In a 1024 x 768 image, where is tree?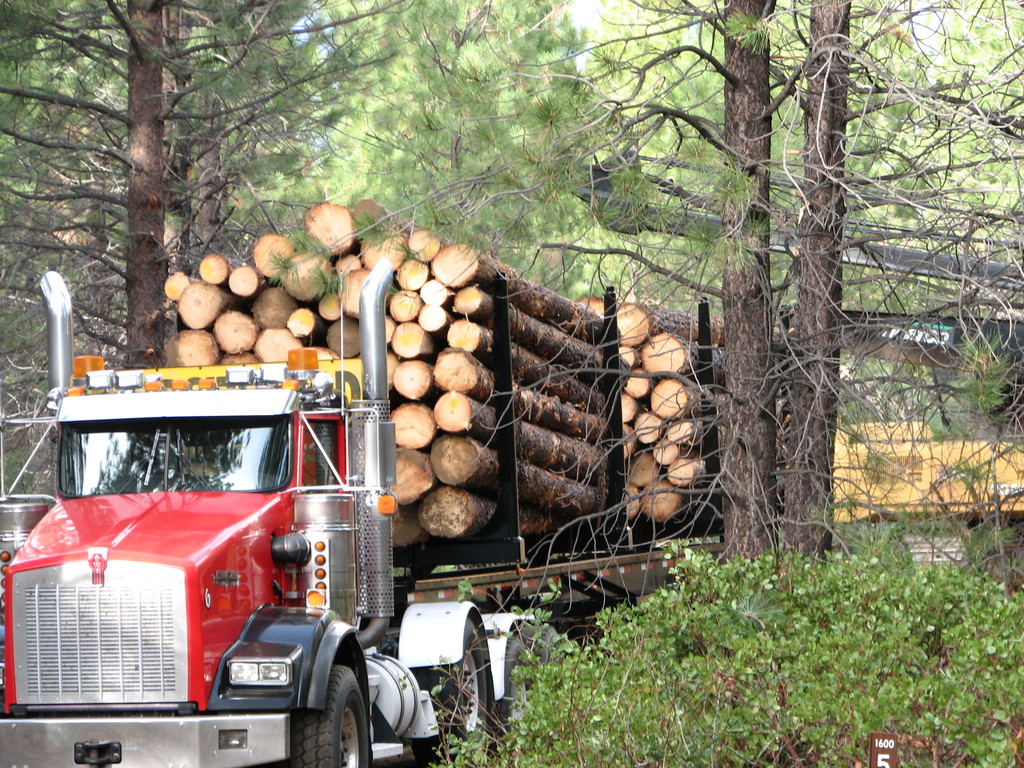
134,0,348,287.
